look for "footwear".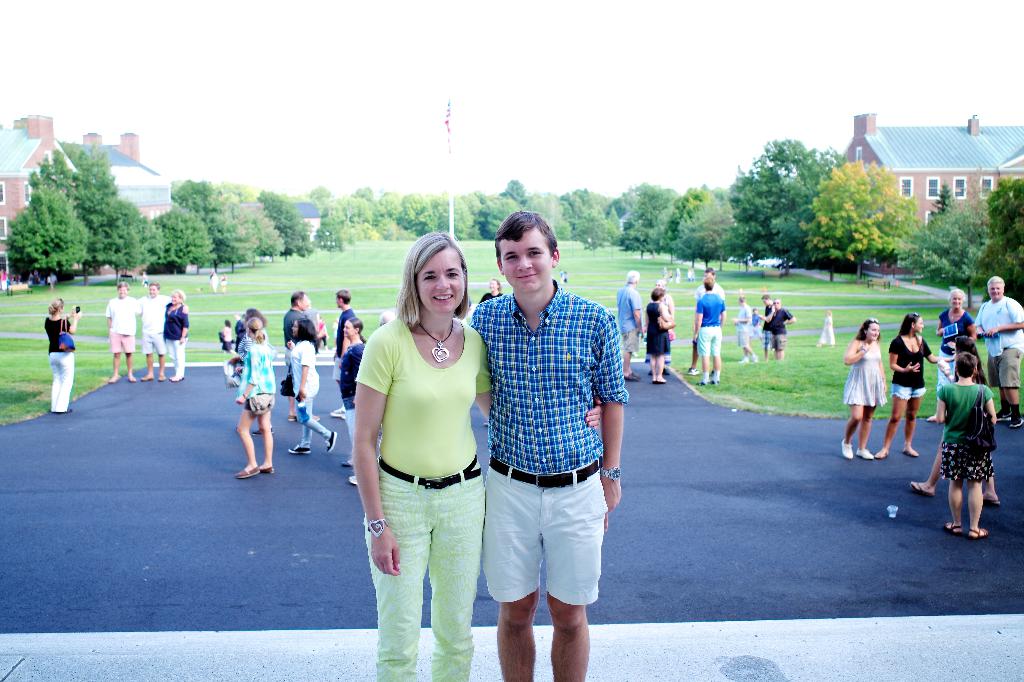
Found: <bbox>649, 380, 656, 388</bbox>.
